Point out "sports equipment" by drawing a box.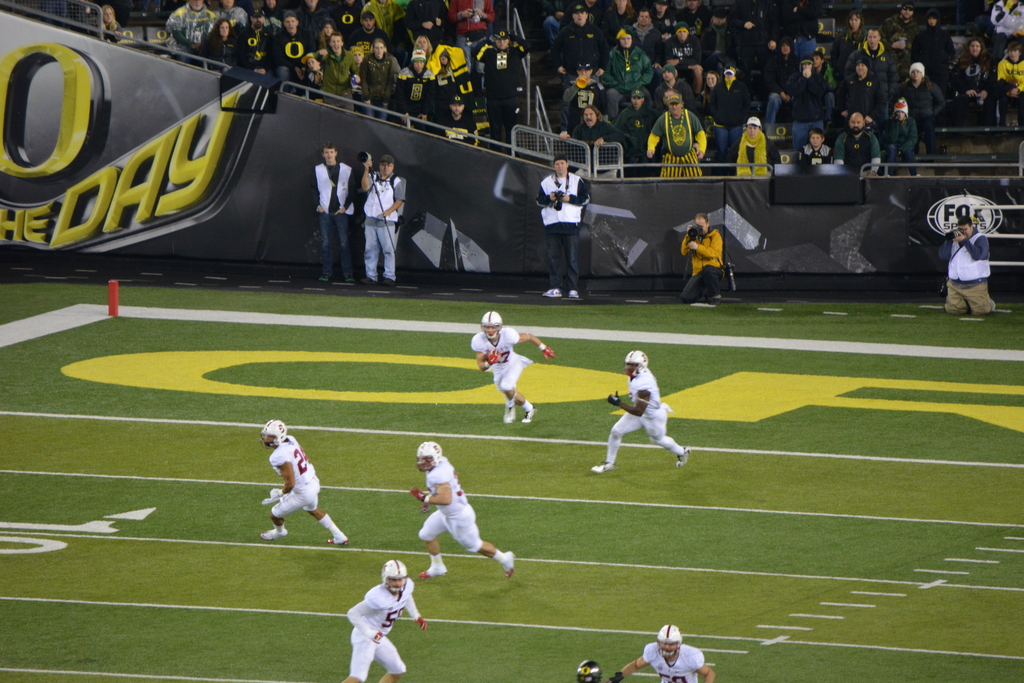
656:623:684:660.
